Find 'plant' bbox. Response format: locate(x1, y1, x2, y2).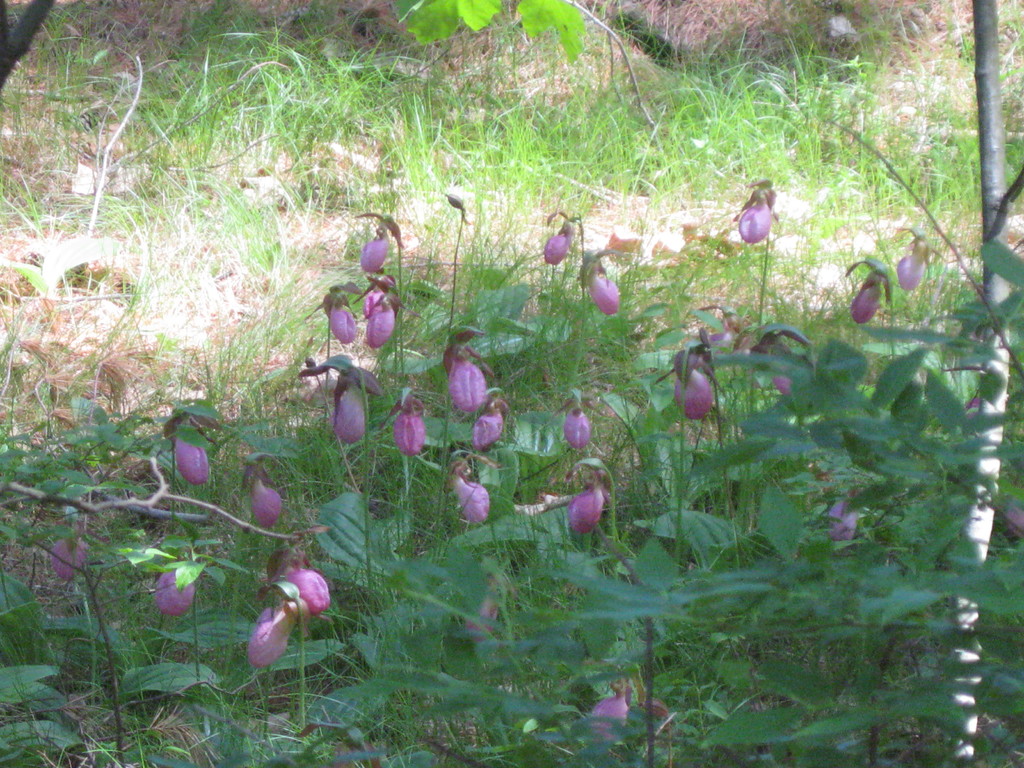
locate(398, 0, 593, 92).
